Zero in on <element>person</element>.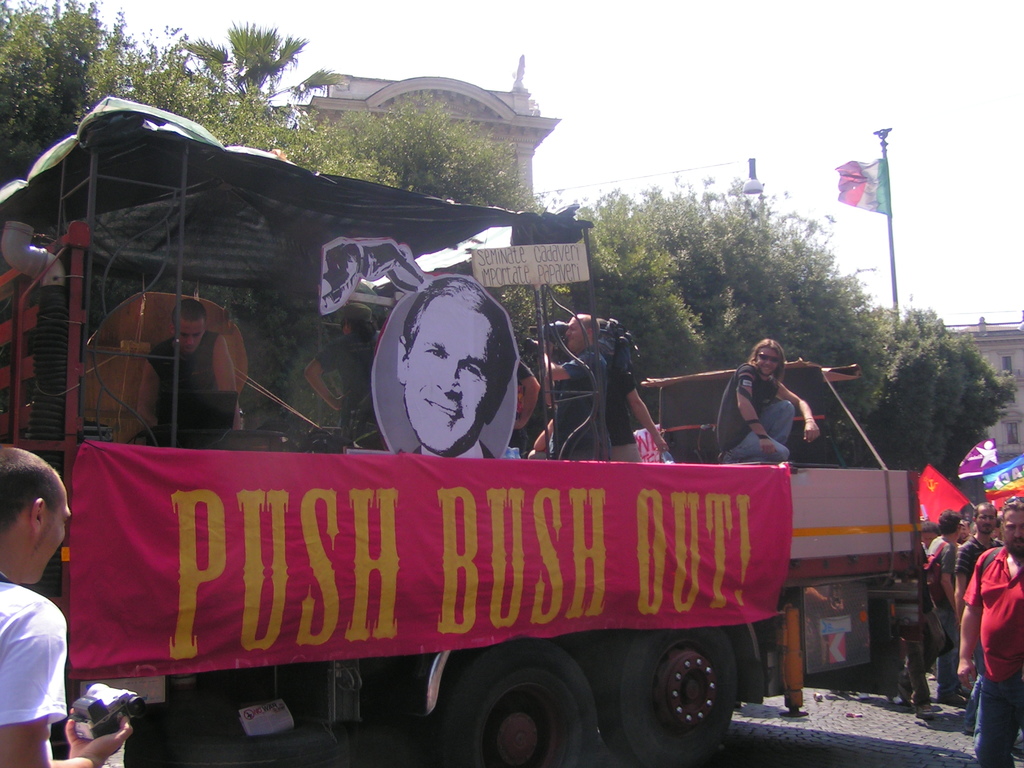
Zeroed in: detection(0, 447, 140, 767).
